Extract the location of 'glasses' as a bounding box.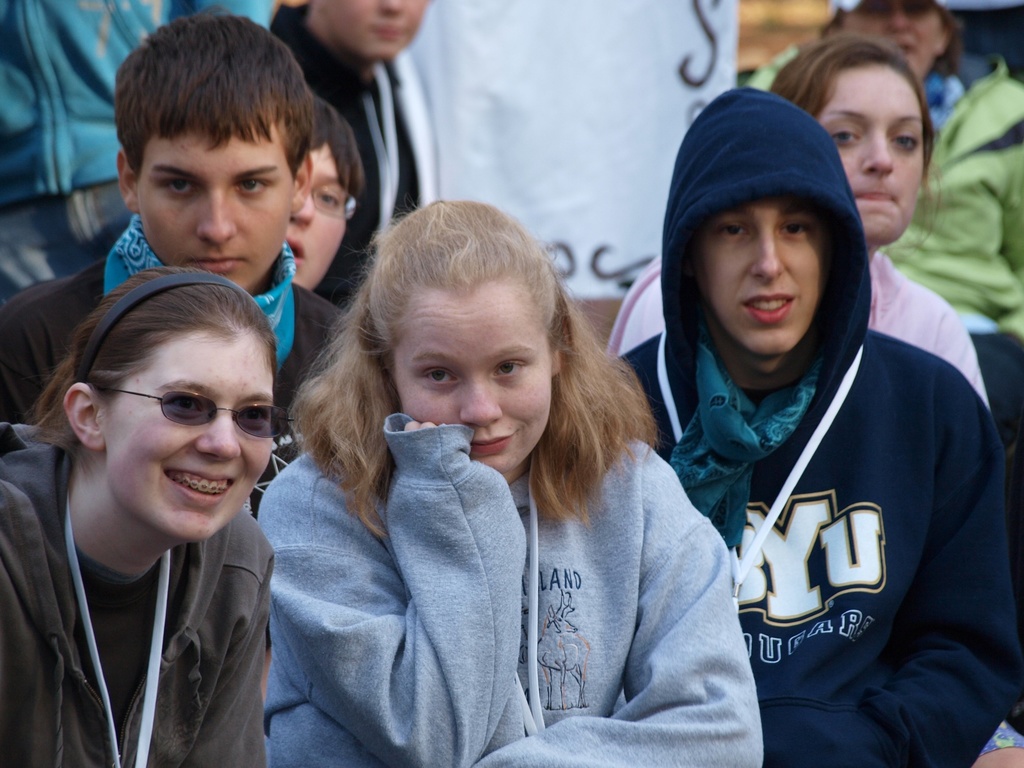
<box>95,387,301,440</box>.
